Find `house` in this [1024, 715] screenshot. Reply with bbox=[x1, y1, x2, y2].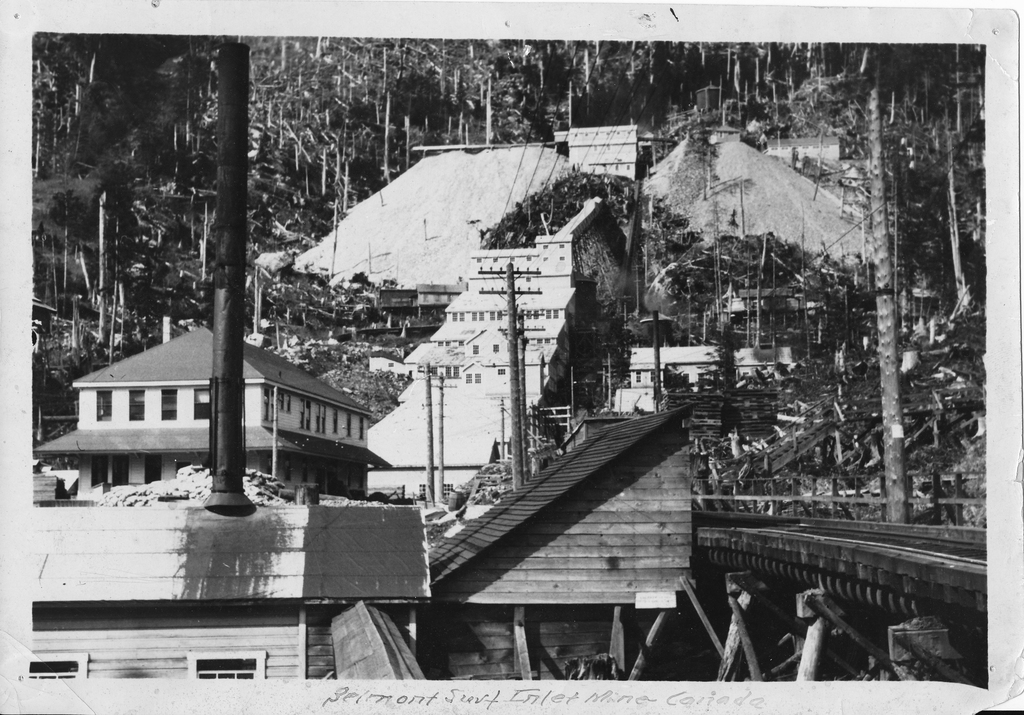
bbox=[24, 321, 390, 507].
